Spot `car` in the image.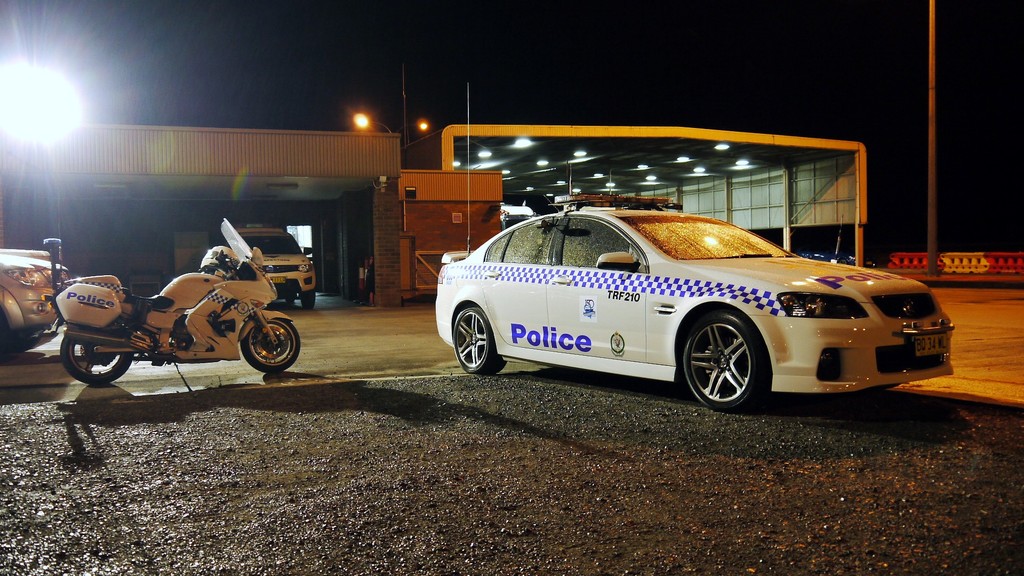
`car` found at locate(429, 191, 953, 417).
